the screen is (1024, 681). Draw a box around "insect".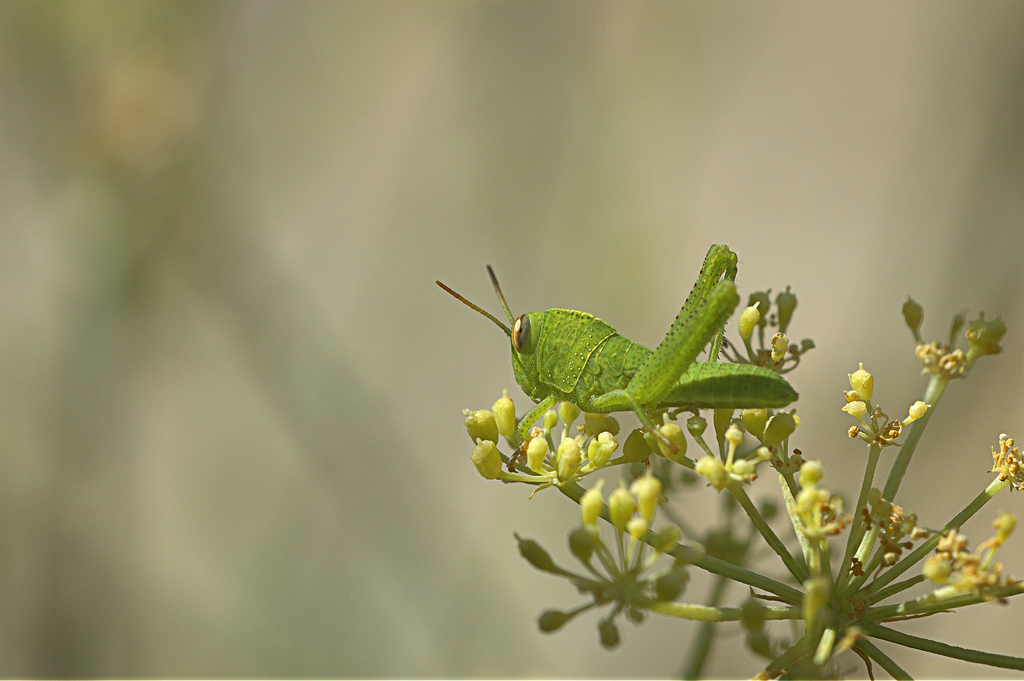
crop(438, 245, 794, 454).
